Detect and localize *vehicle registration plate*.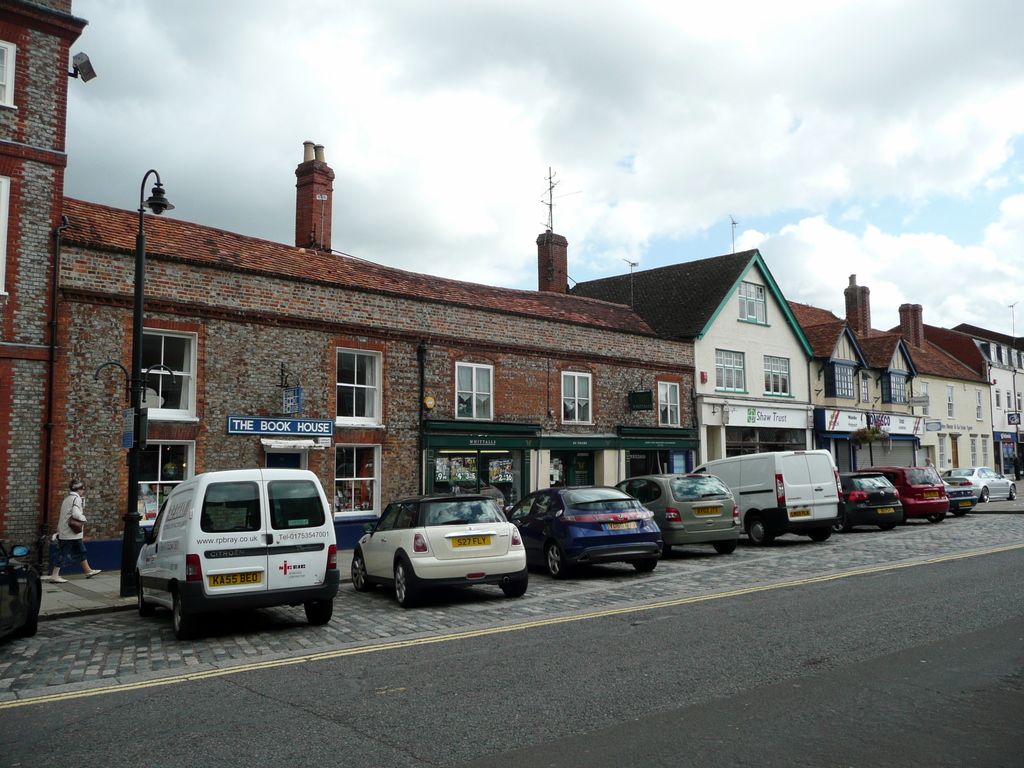
Localized at BBox(607, 520, 636, 529).
